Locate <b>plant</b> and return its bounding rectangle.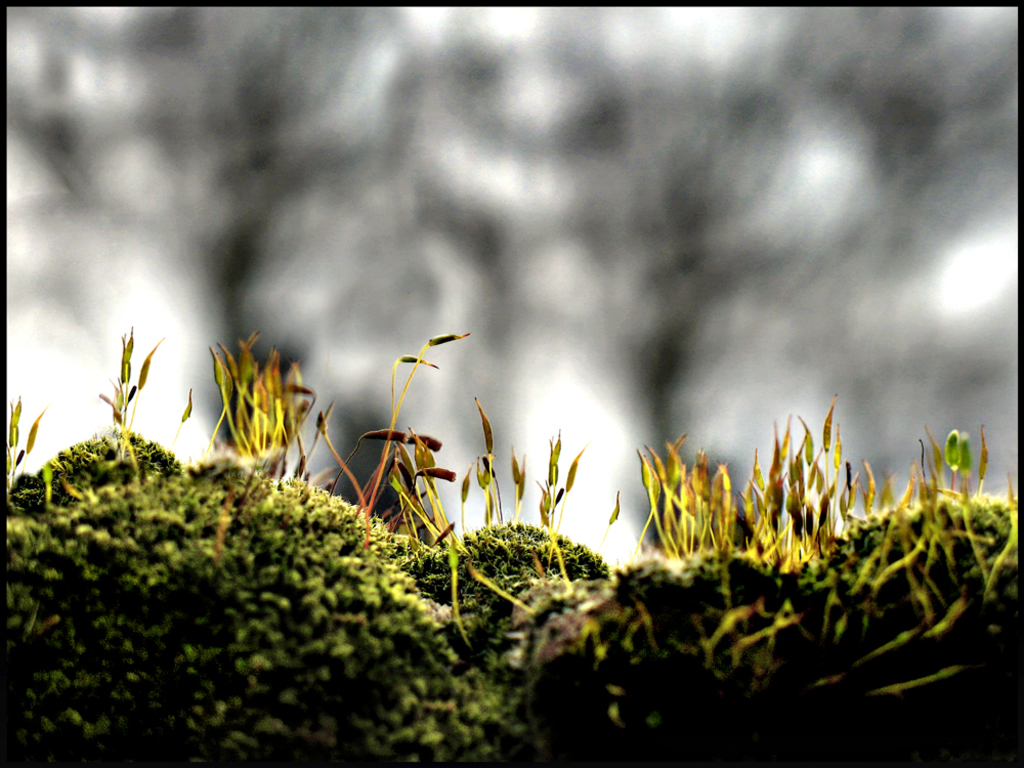
7,317,534,767.
